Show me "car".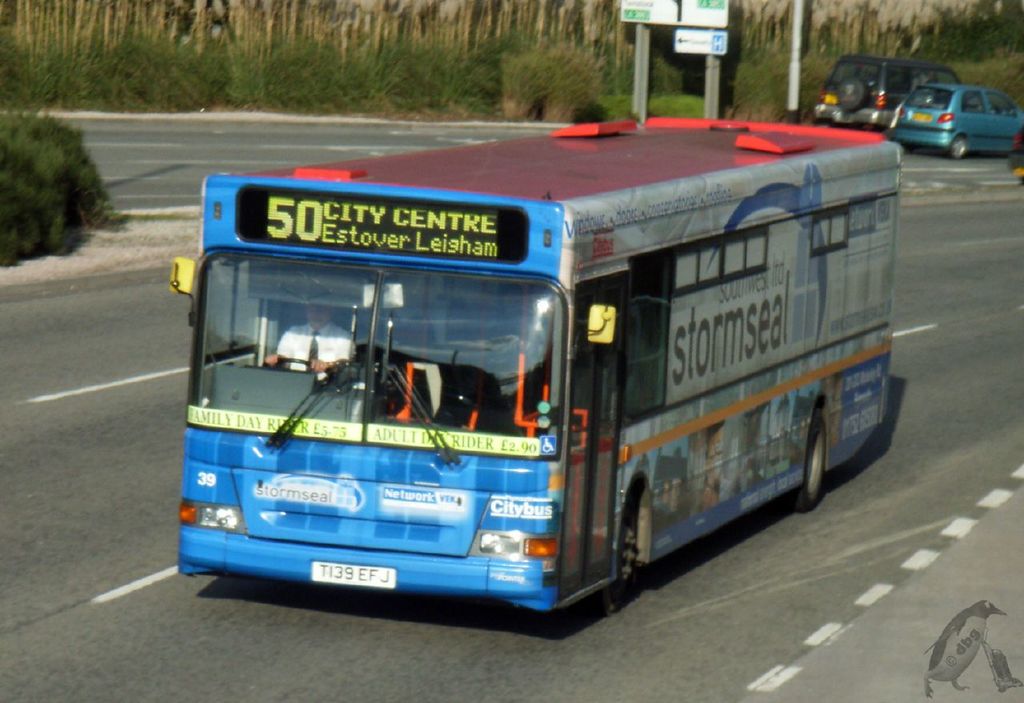
"car" is here: 890:77:1023:161.
